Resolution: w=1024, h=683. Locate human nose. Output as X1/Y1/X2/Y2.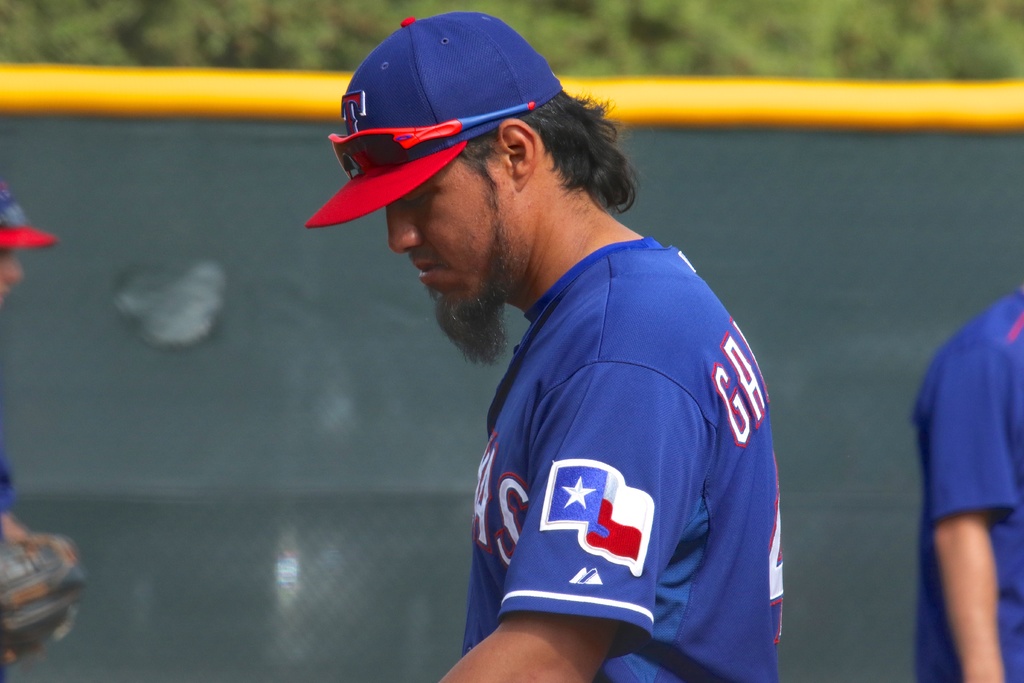
386/204/419/256.
